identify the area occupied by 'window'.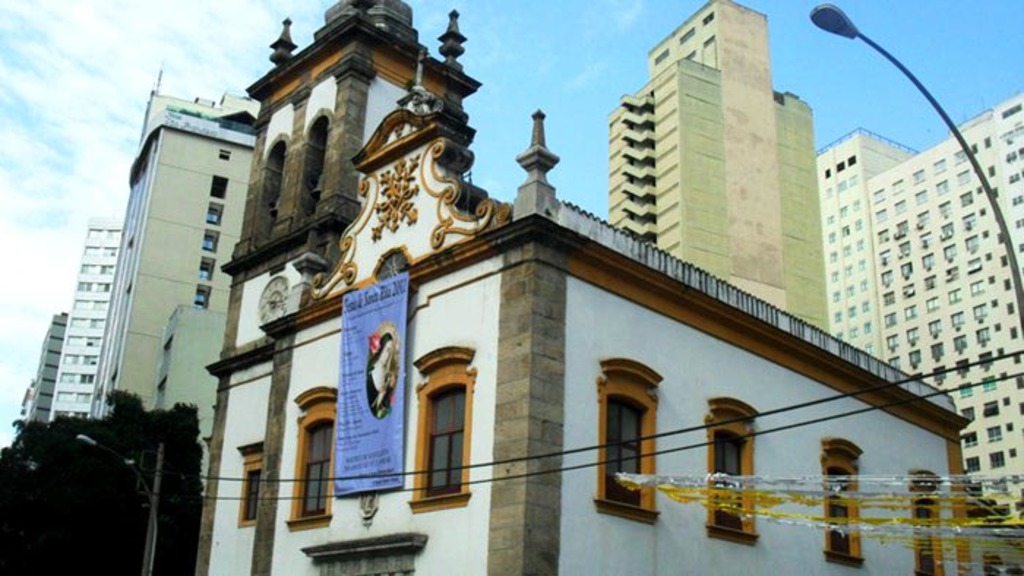
Area: 301, 534, 430, 575.
